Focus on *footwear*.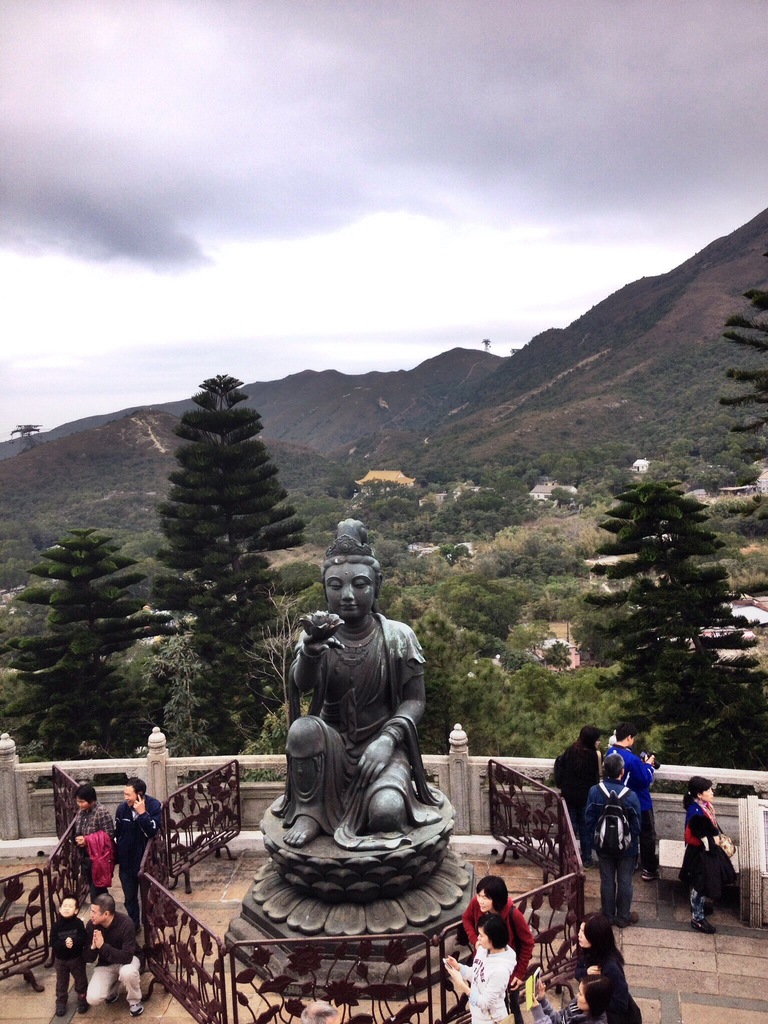
Focused at 76 998 86 1015.
